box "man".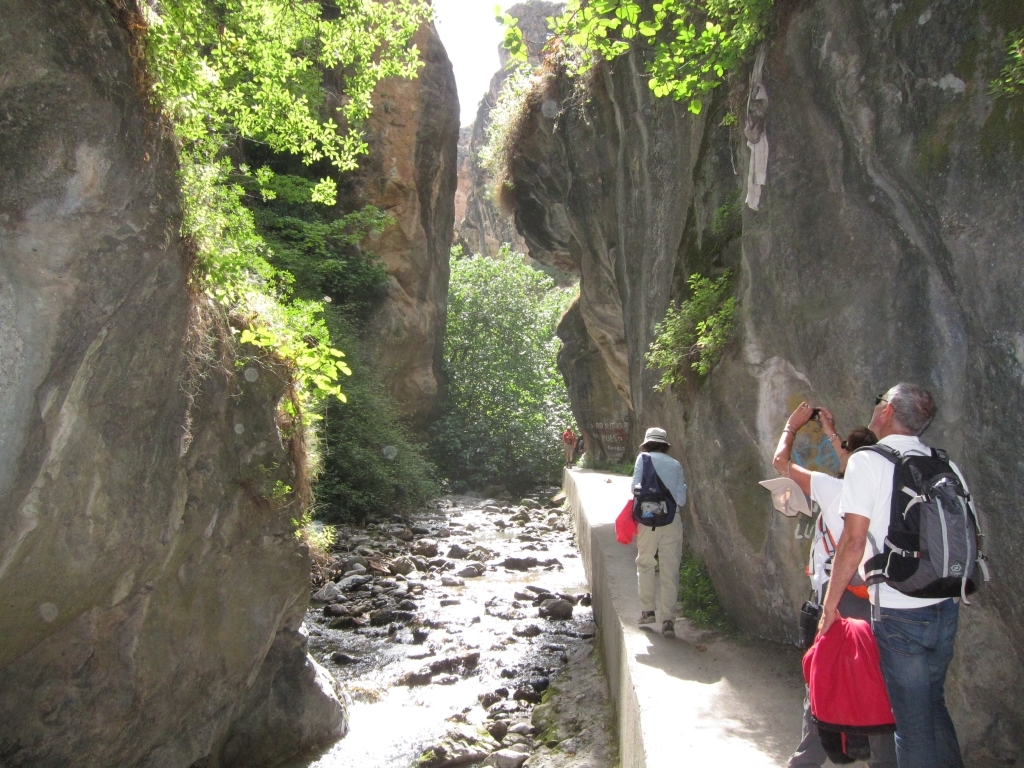
detection(801, 376, 987, 763).
